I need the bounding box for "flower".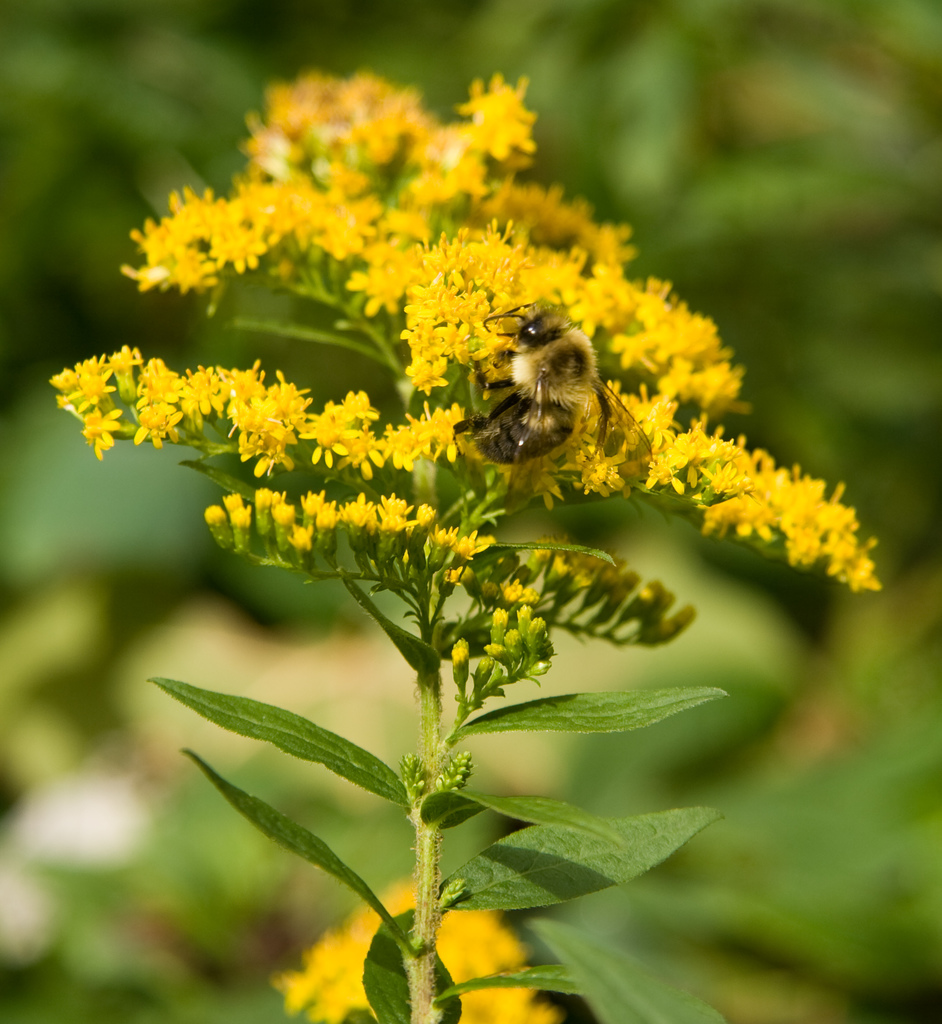
Here it is: <region>413, 255, 510, 404</region>.
